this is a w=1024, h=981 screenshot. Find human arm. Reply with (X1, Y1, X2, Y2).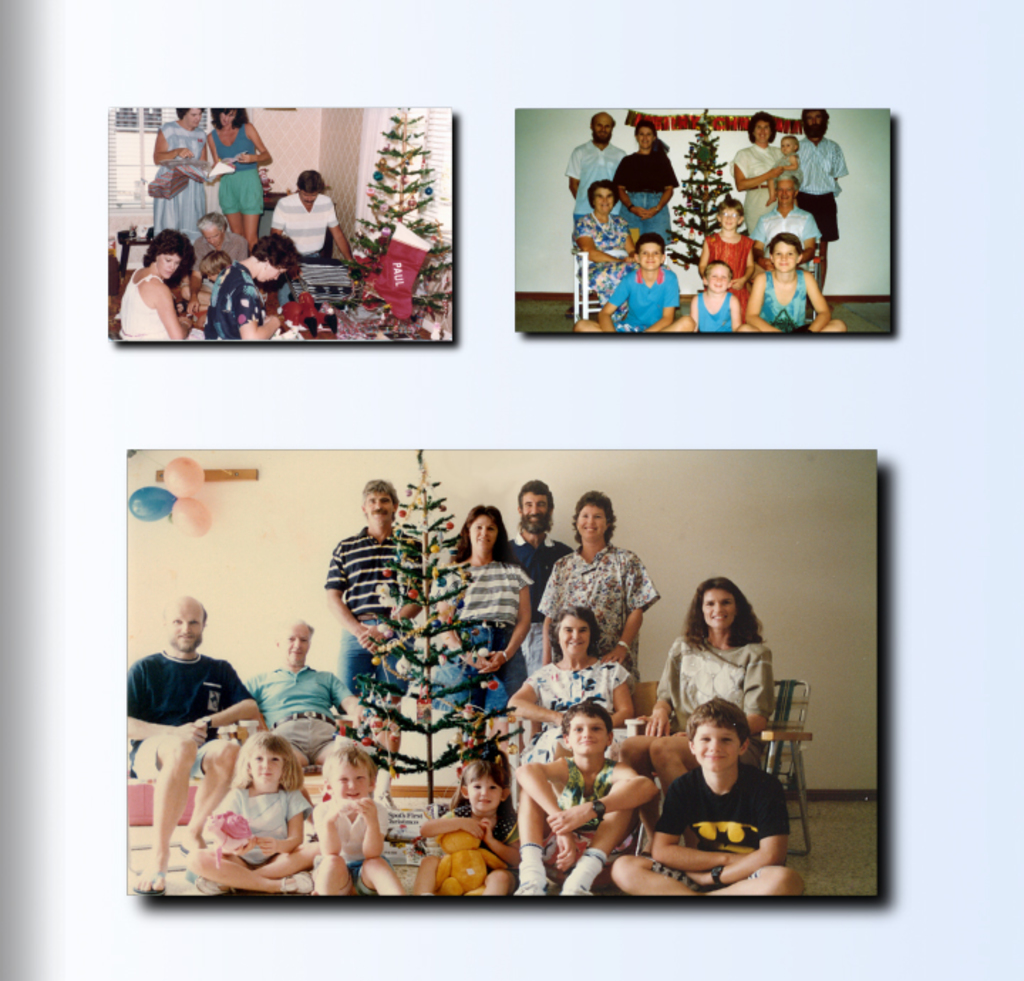
(243, 124, 266, 161).
